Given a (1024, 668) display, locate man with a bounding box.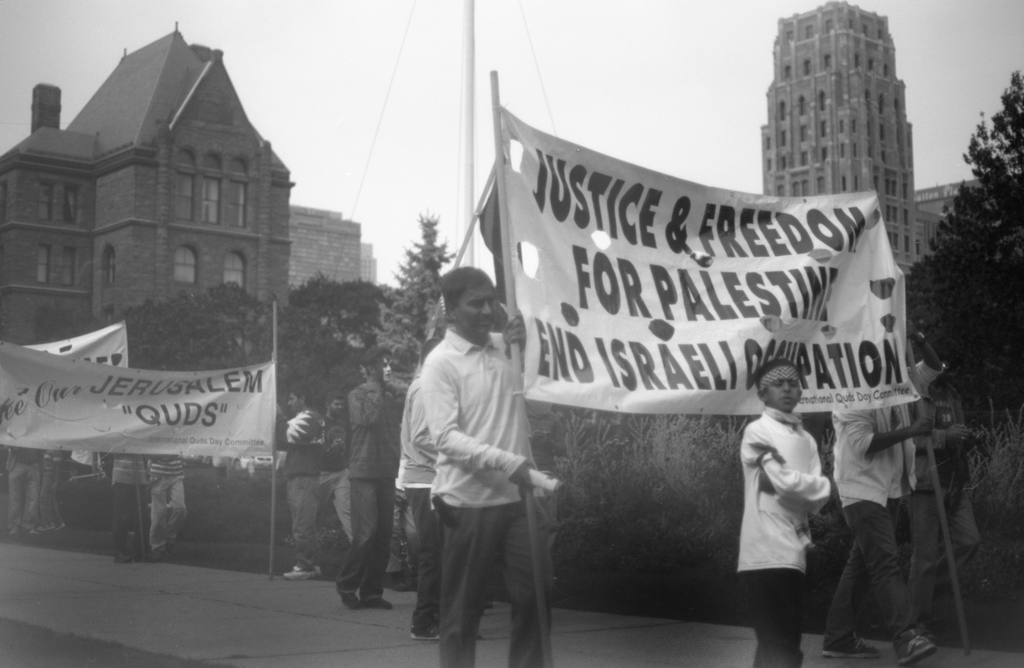
Located: locate(113, 455, 154, 569).
